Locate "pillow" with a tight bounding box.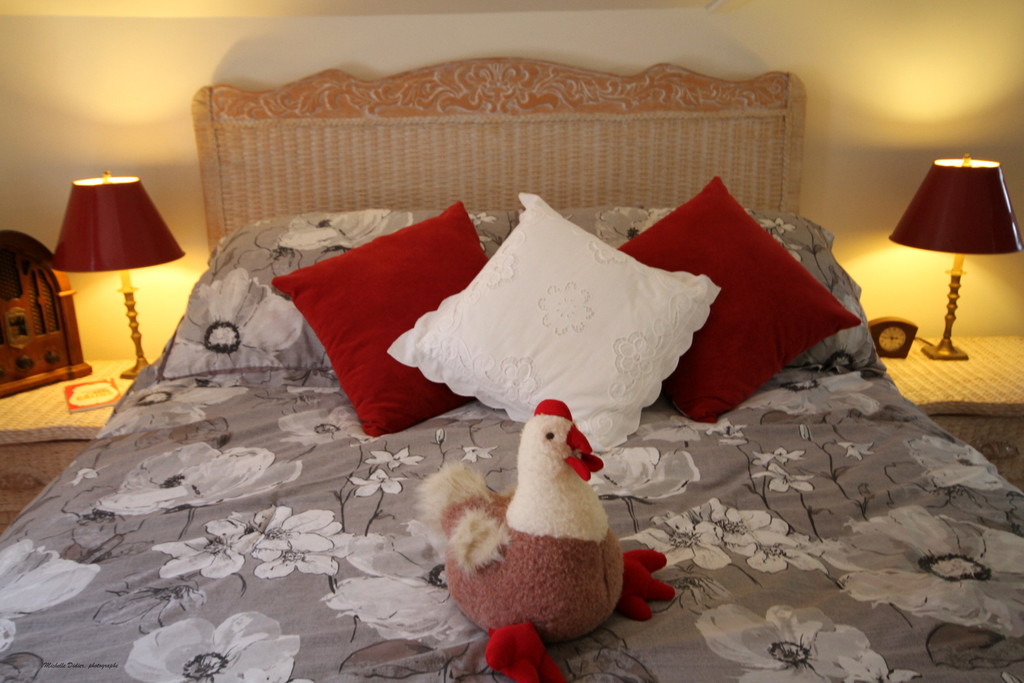
detection(612, 173, 863, 426).
